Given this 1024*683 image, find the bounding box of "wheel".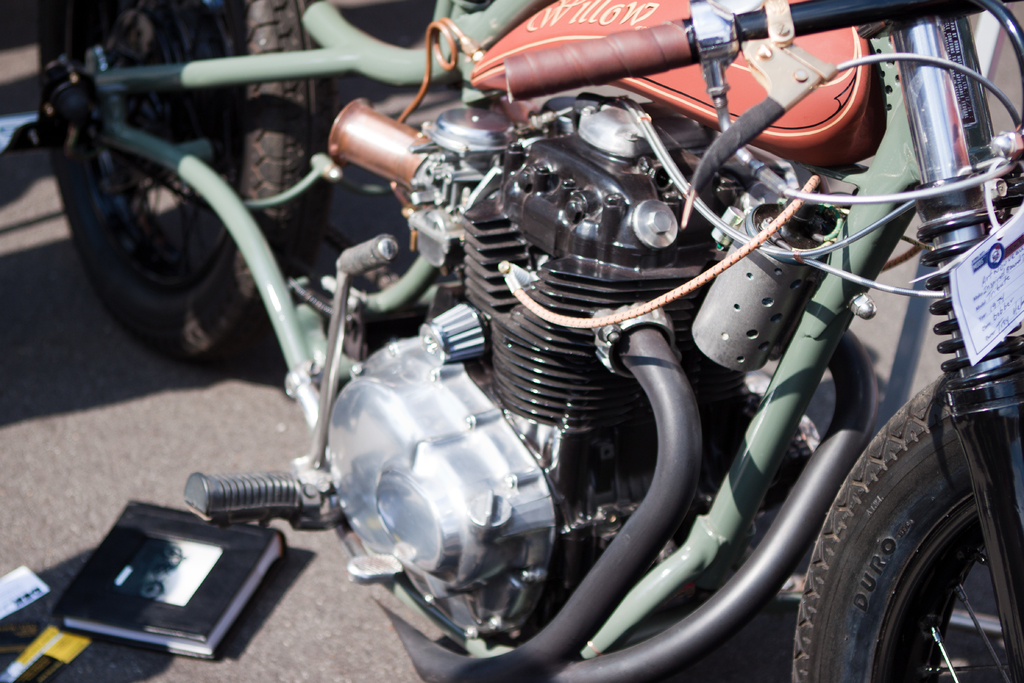
rect(785, 372, 1023, 682).
